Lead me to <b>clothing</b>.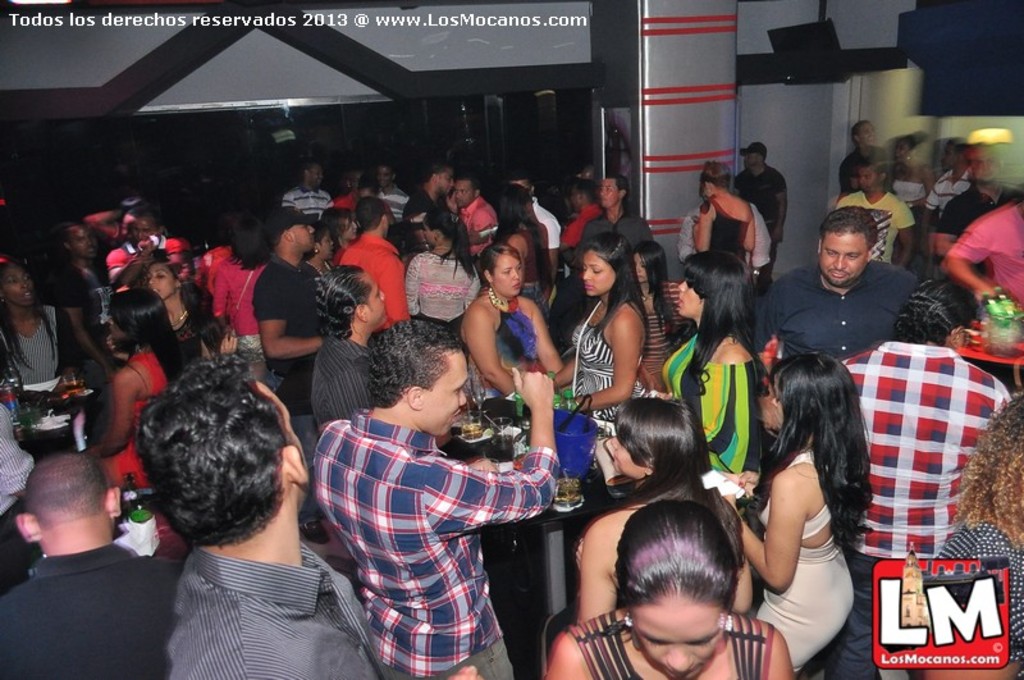
Lead to region(531, 195, 562, 248).
